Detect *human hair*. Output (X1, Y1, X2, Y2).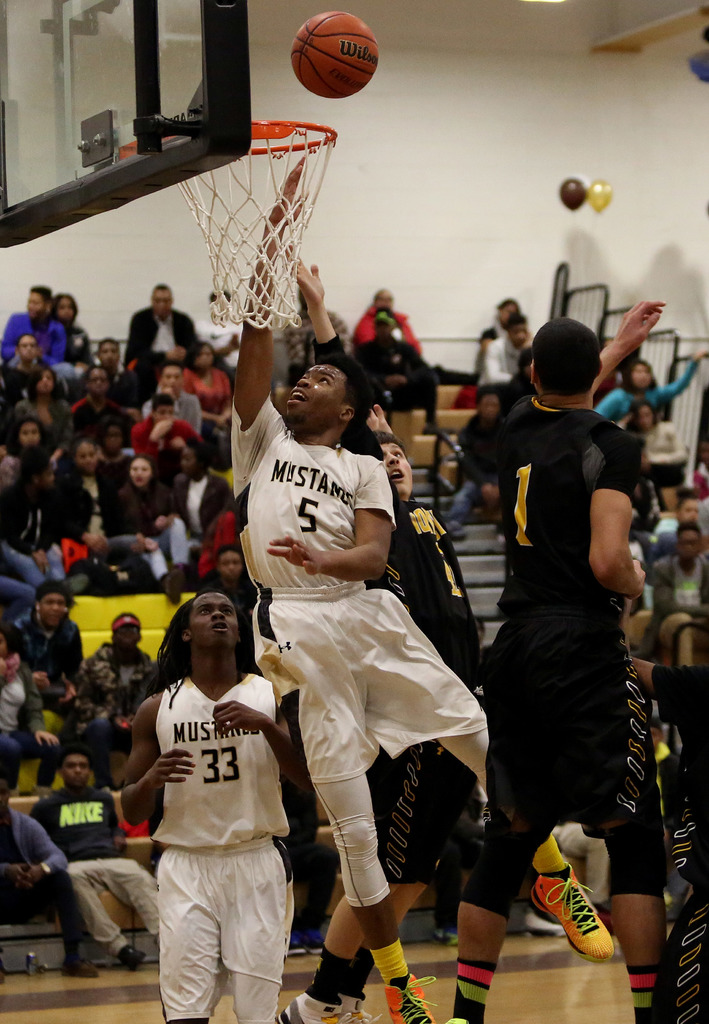
(9, 454, 51, 490).
